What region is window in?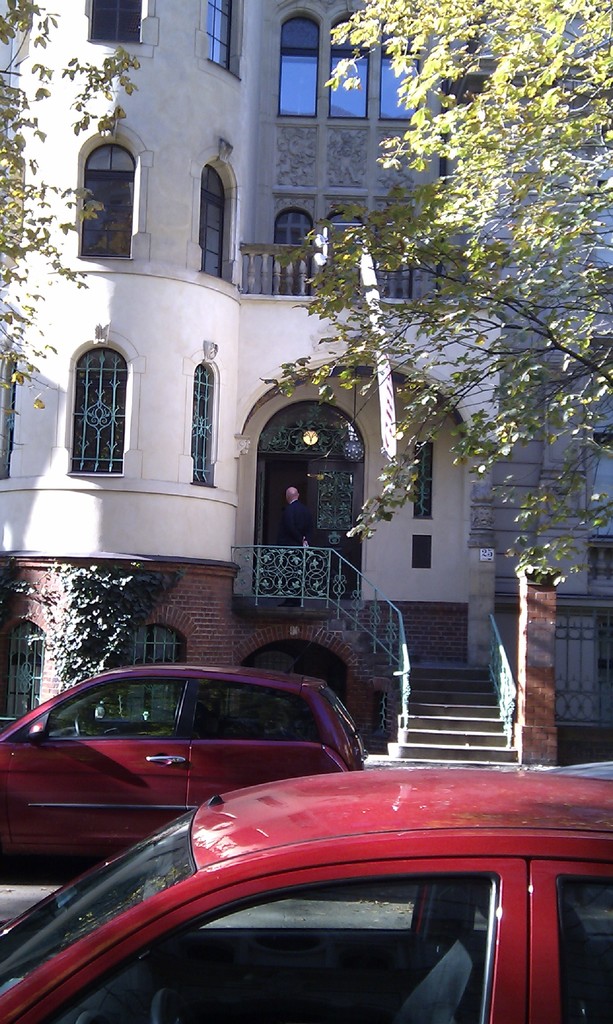
[196, 162, 226, 281].
